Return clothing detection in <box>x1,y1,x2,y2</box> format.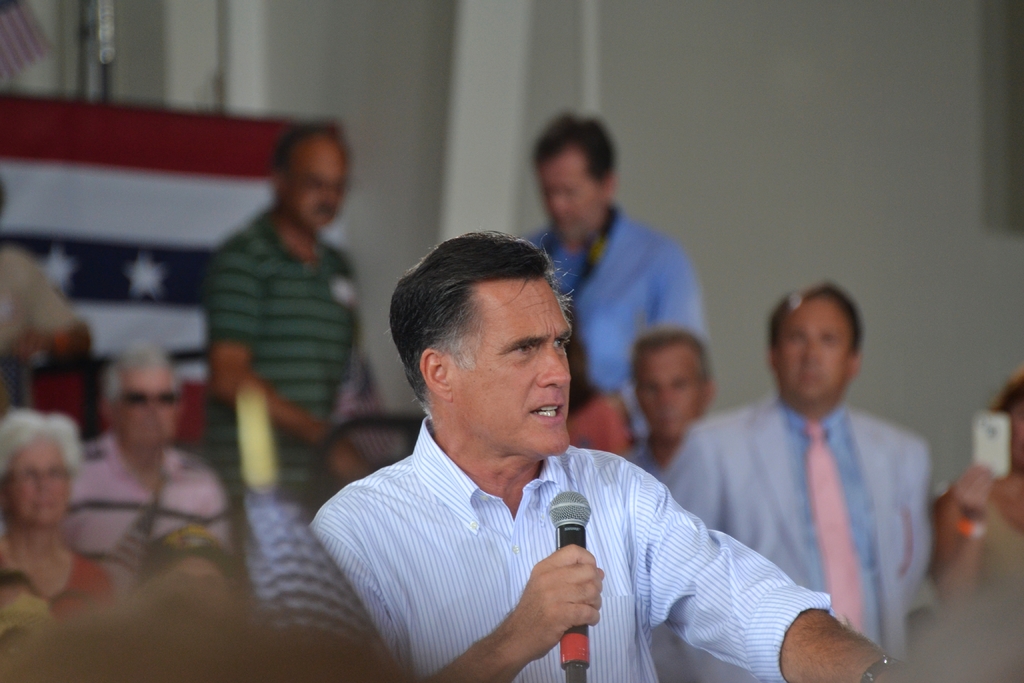
<box>521,204,714,465</box>.
